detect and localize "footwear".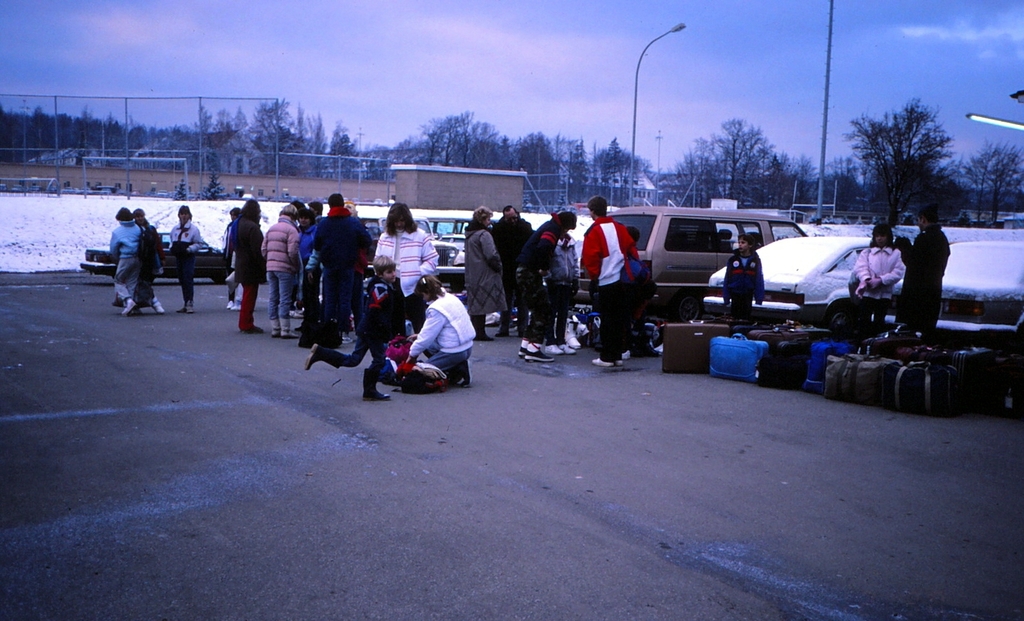
Localized at [516,342,529,358].
